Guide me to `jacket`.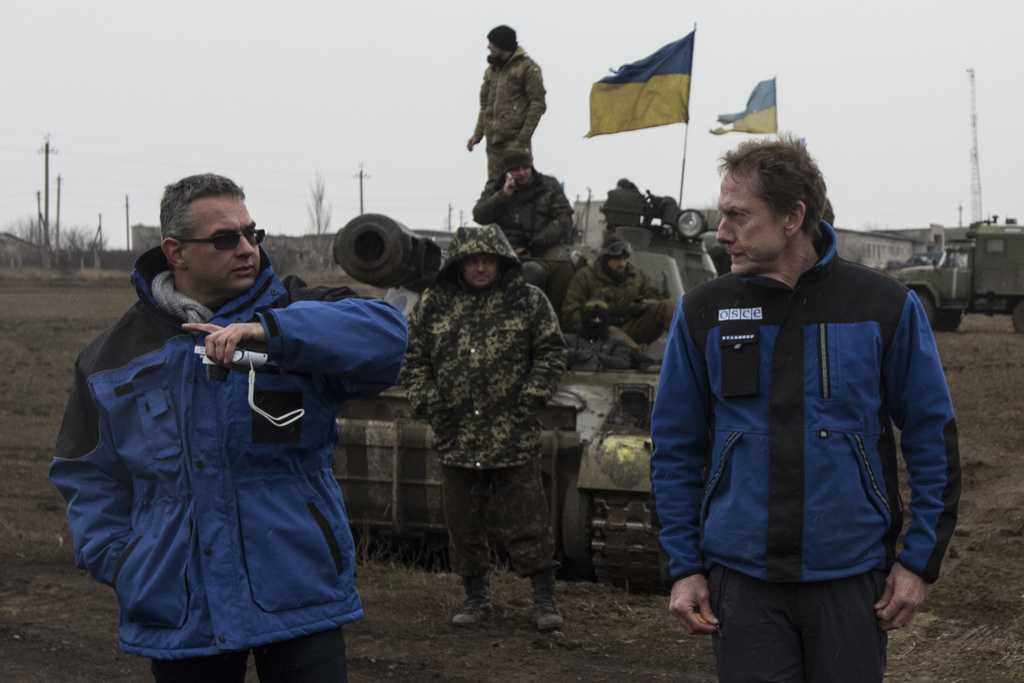
Guidance: {"left": 559, "top": 253, "right": 657, "bottom": 326}.
